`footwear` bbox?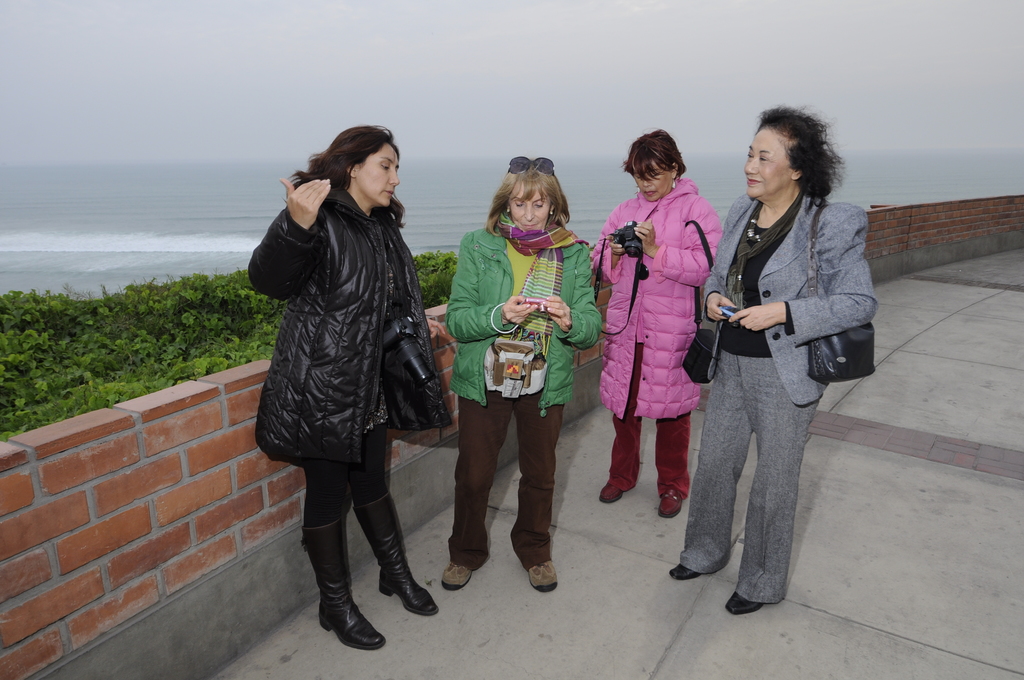
select_region(724, 591, 762, 614)
